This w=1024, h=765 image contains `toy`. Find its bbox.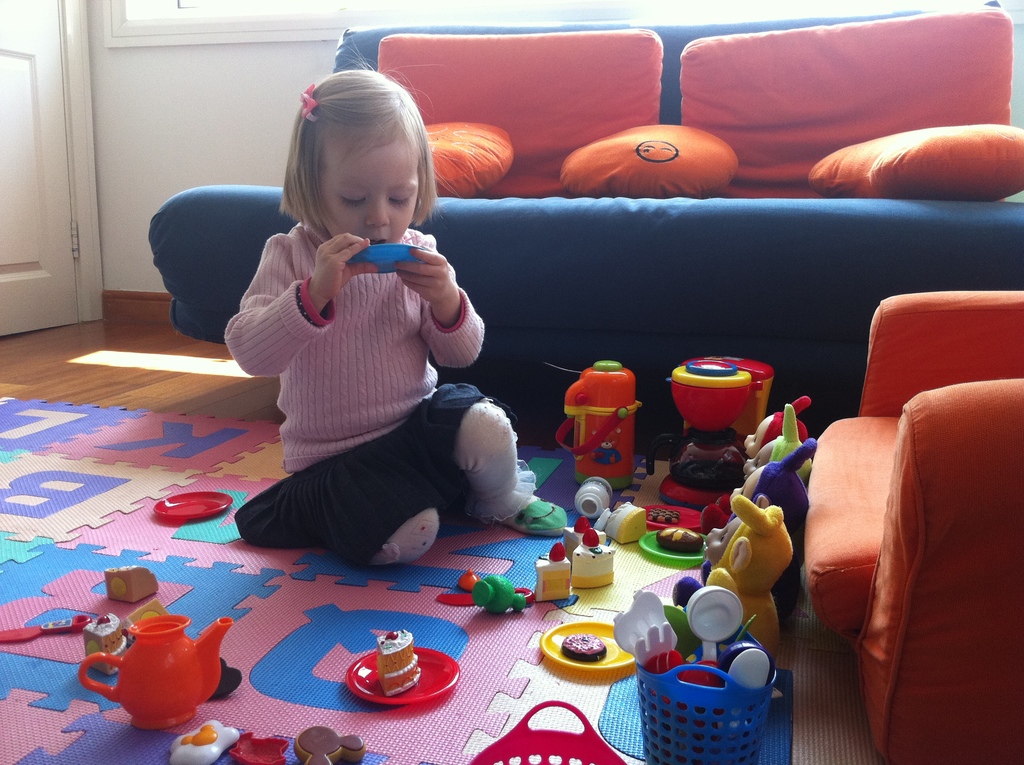
Rect(662, 362, 767, 462).
